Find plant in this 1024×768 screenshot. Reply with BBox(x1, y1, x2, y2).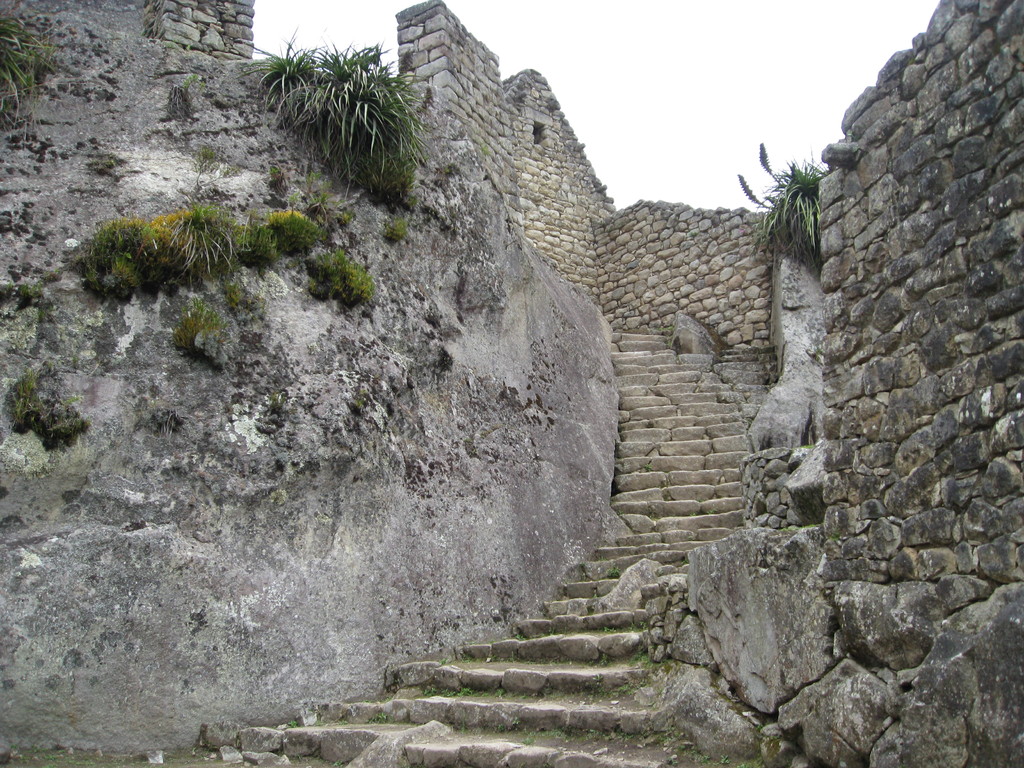
BBox(228, 17, 439, 214).
